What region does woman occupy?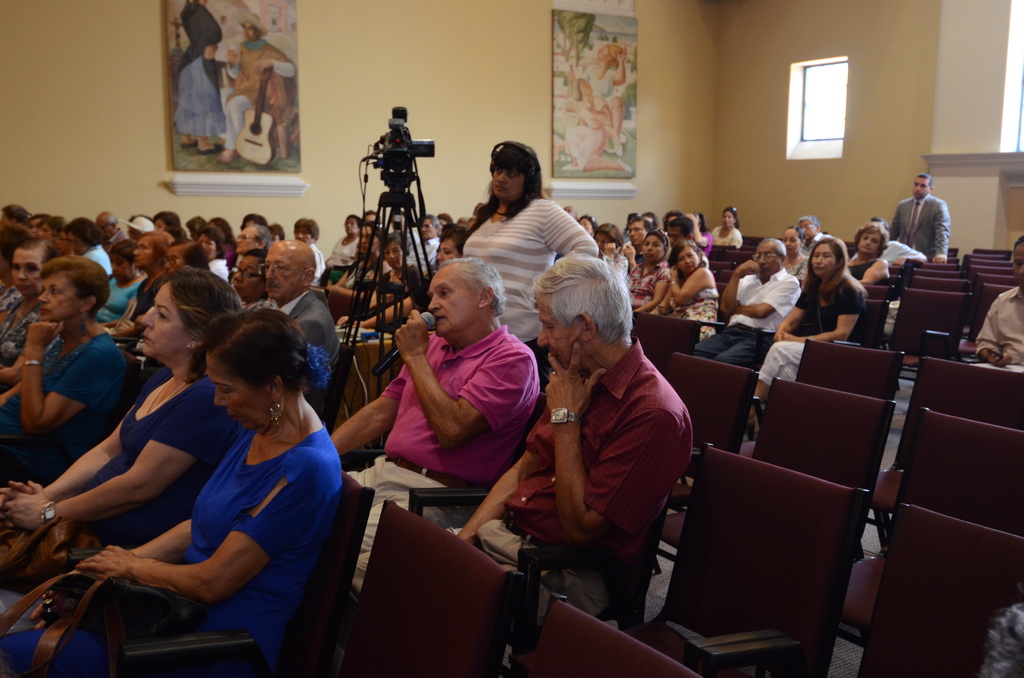
pyautogui.locateOnScreen(0, 258, 127, 468).
